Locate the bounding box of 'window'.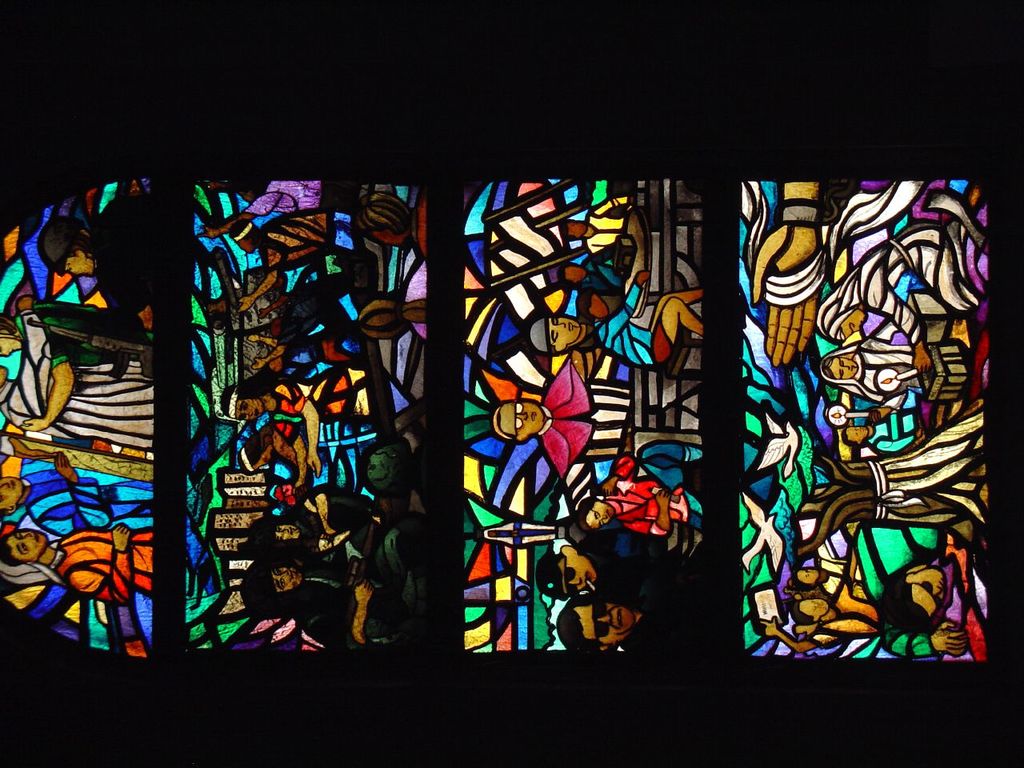
Bounding box: (726,118,1004,651).
